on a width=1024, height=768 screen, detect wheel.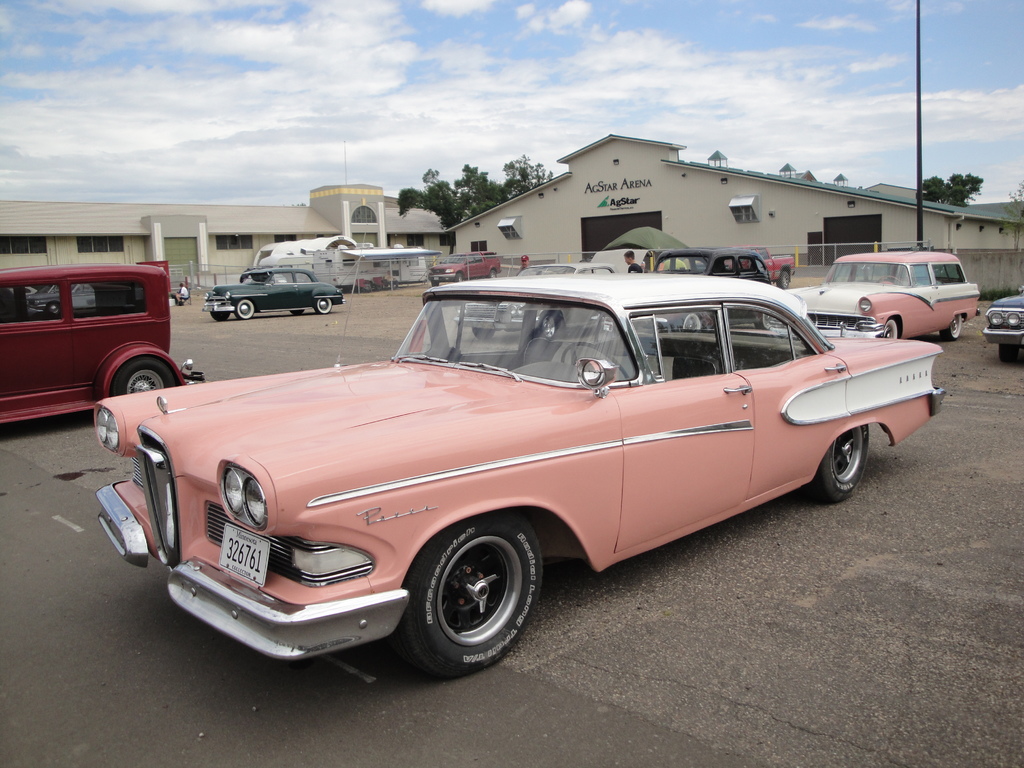
(291,310,305,317).
